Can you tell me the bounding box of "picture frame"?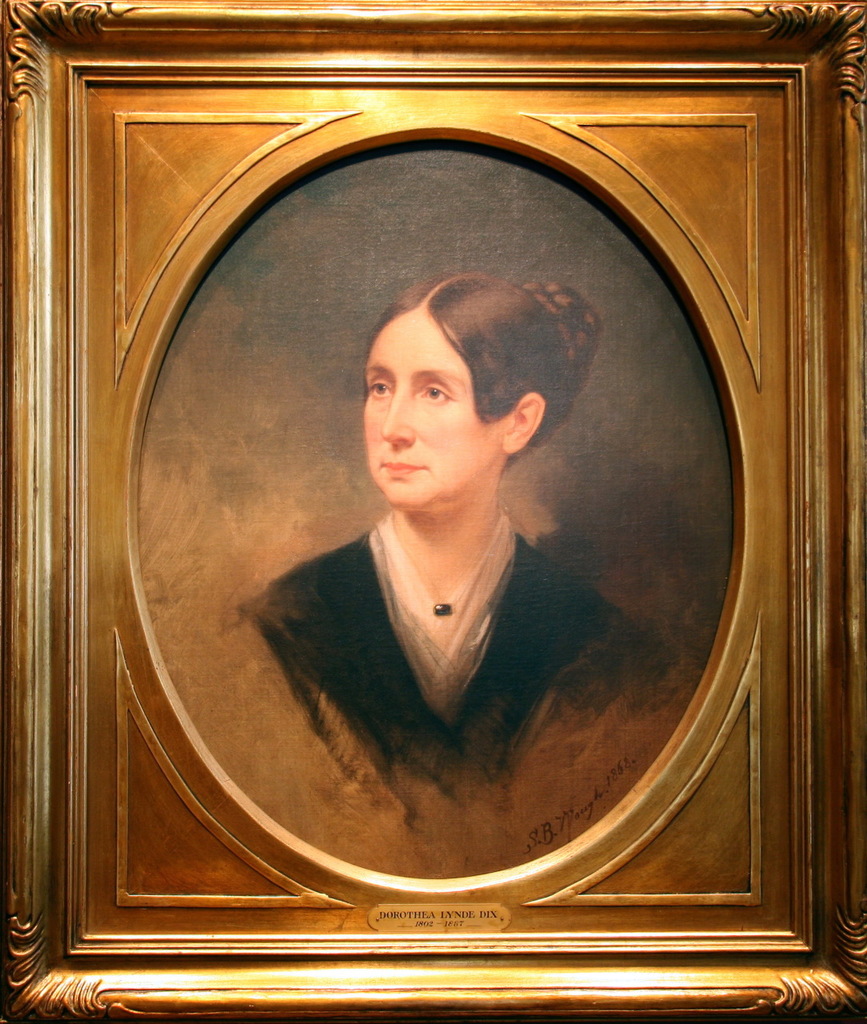
detection(0, 0, 861, 1023).
